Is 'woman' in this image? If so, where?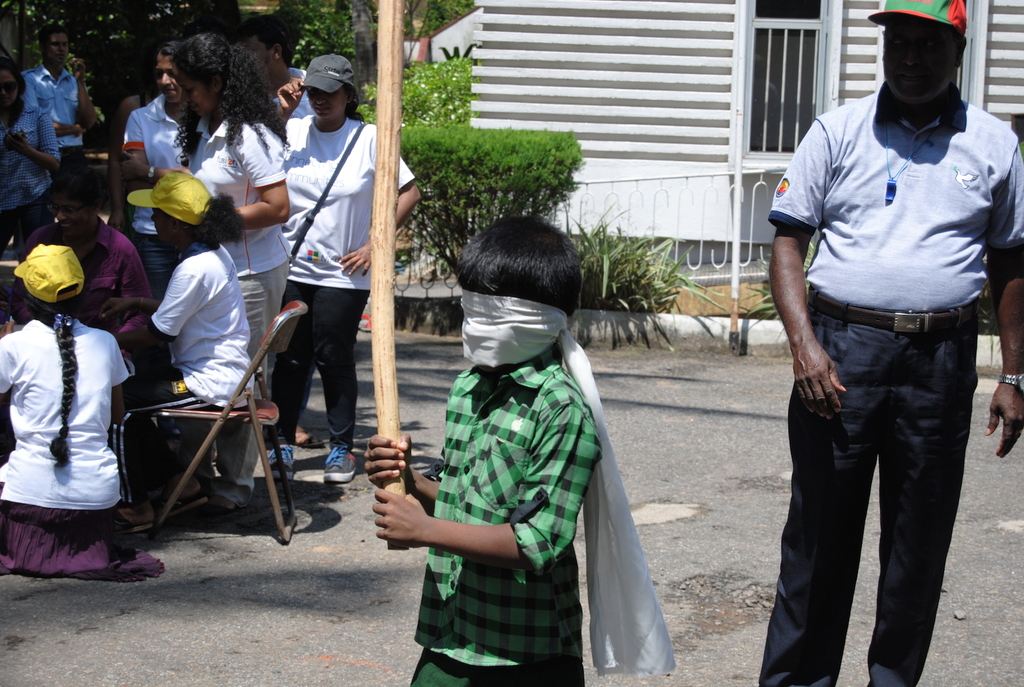
Yes, at (118, 31, 218, 307).
